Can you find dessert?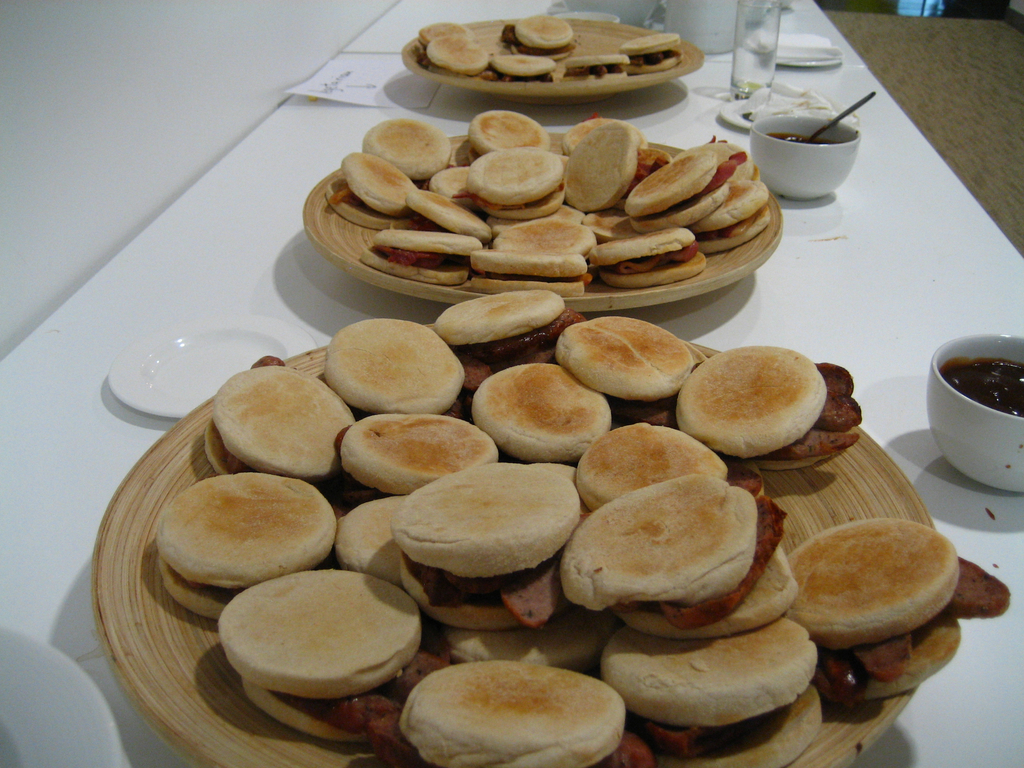
Yes, bounding box: box(456, 628, 569, 663).
